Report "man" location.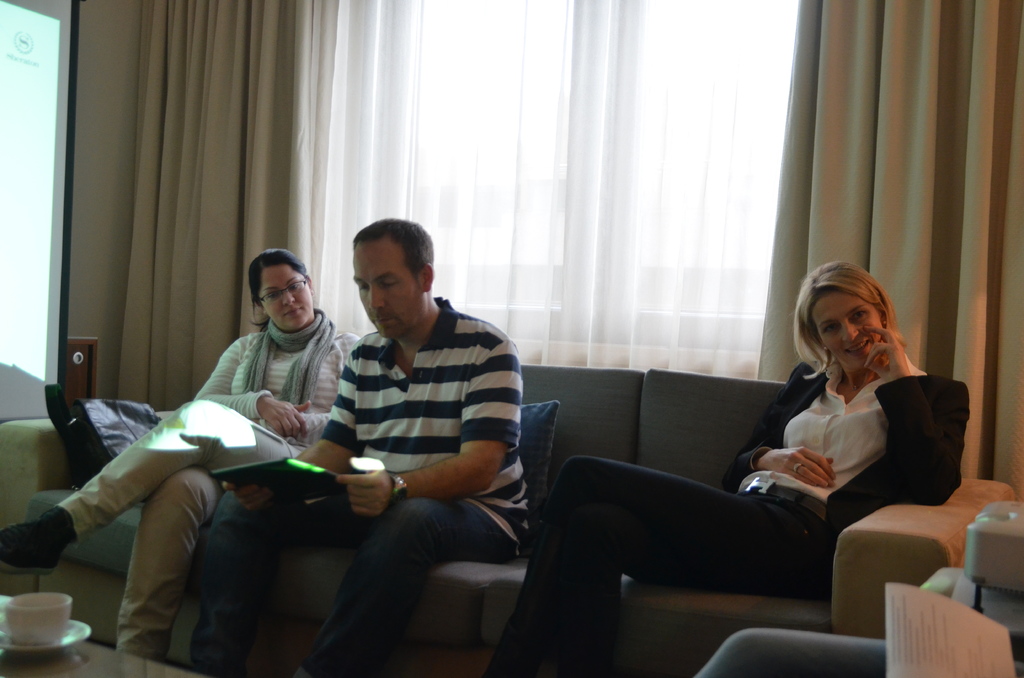
Report: [x1=182, y1=215, x2=535, y2=677].
